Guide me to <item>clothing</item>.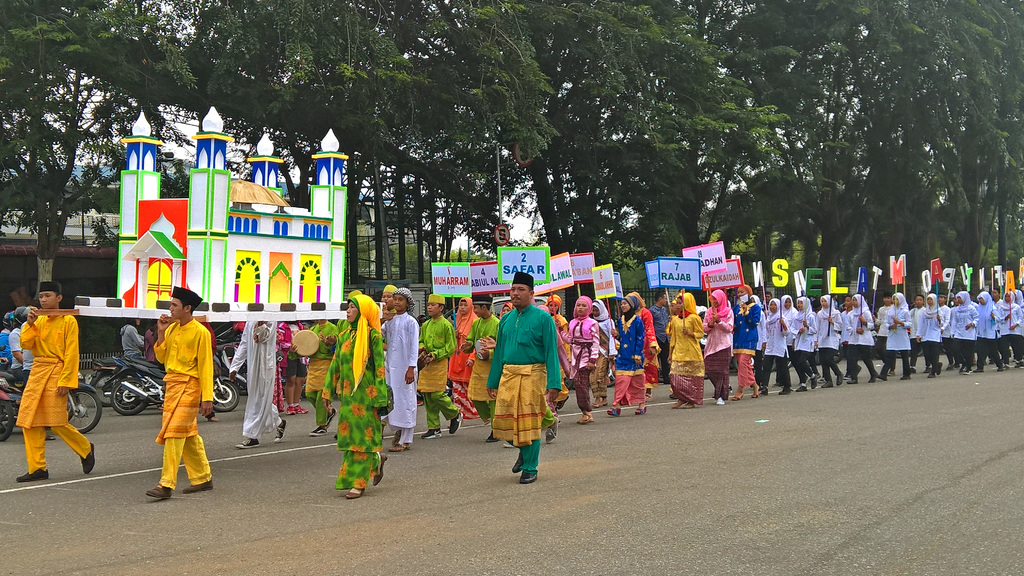
Guidance: (x1=817, y1=311, x2=844, y2=380).
